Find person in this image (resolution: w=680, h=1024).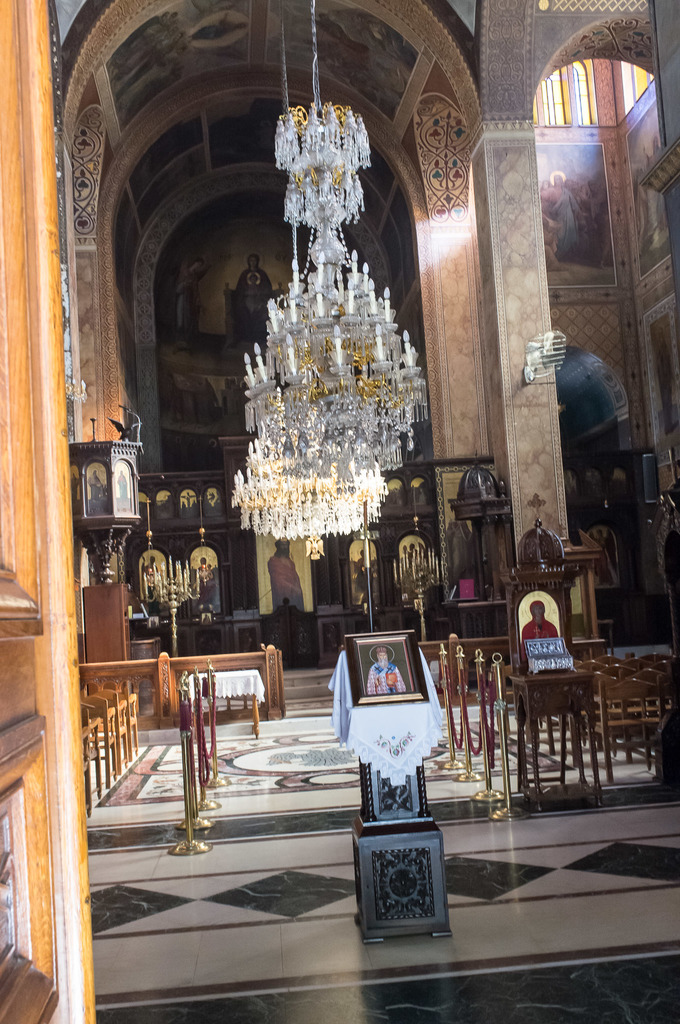
[x1=117, y1=464, x2=133, y2=504].
